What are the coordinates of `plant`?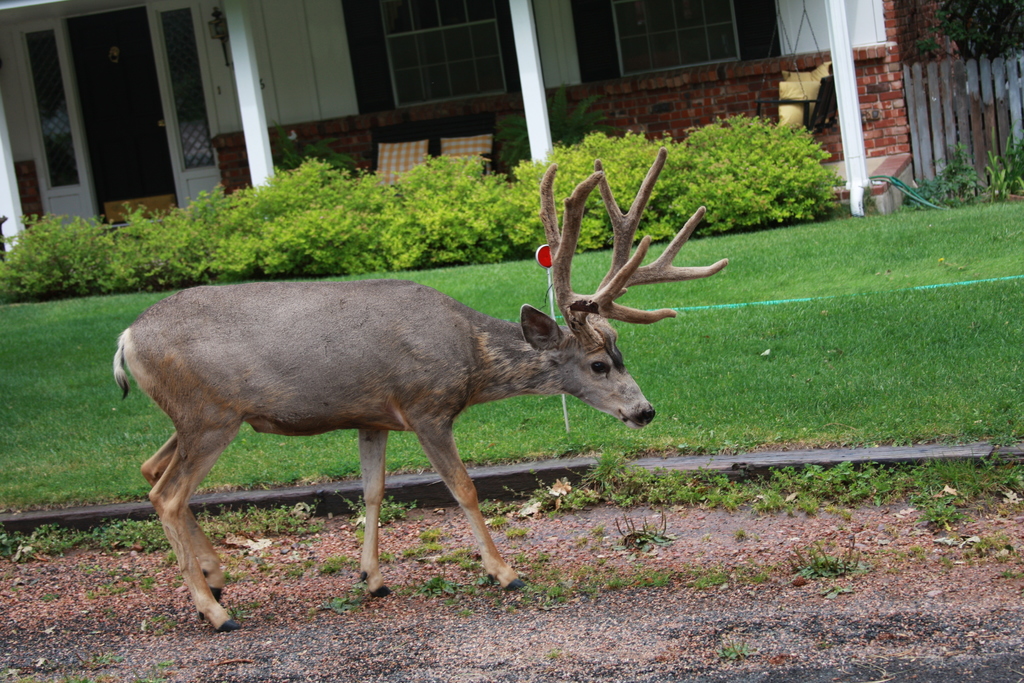
[483,82,610,168].
